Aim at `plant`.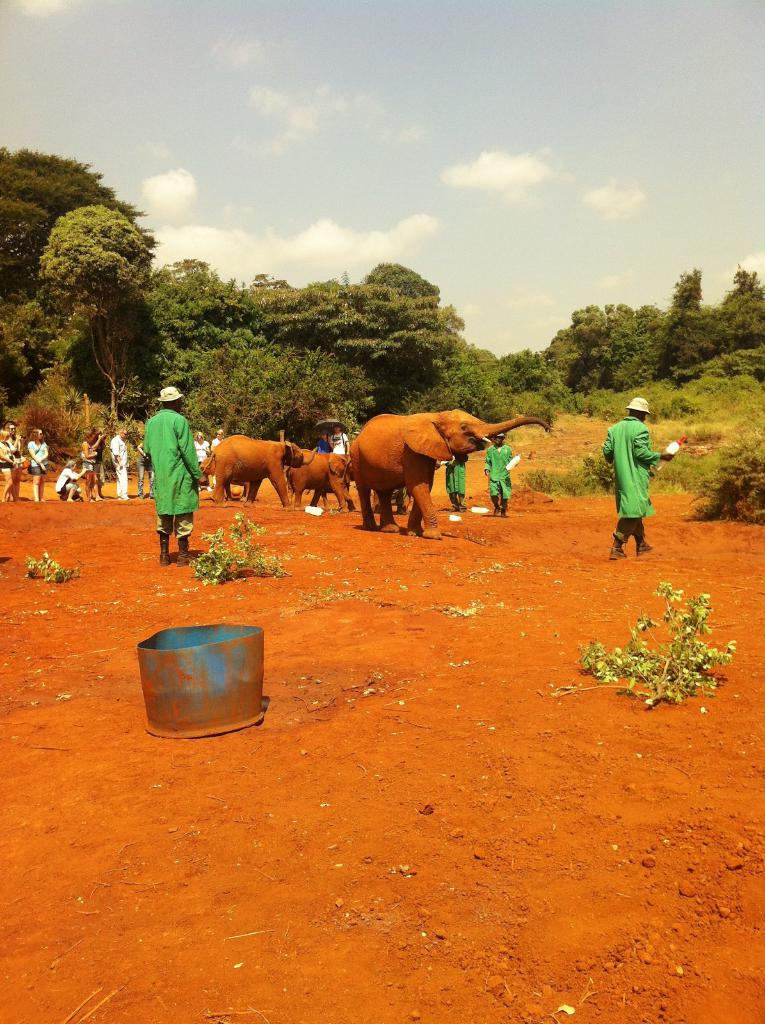
Aimed at region(572, 577, 755, 709).
